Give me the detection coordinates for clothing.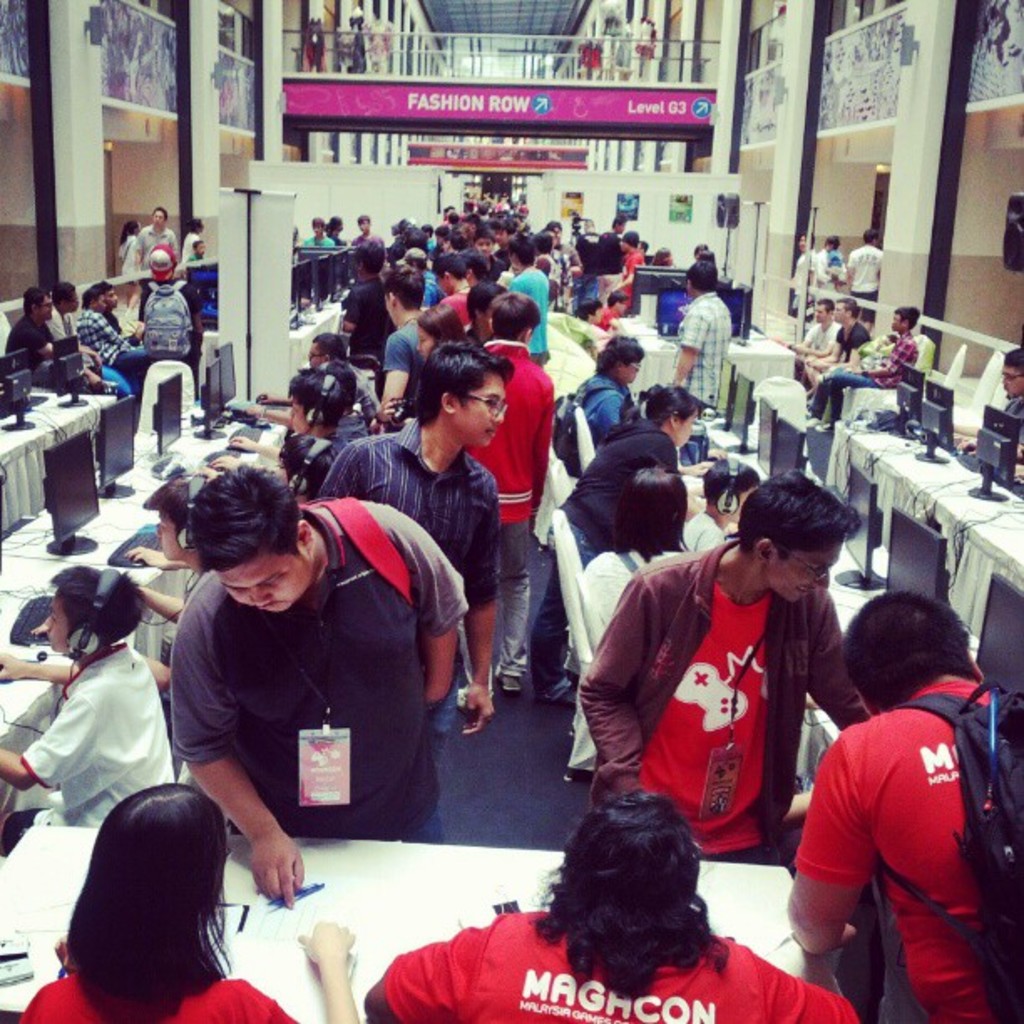
[808, 330, 922, 425].
